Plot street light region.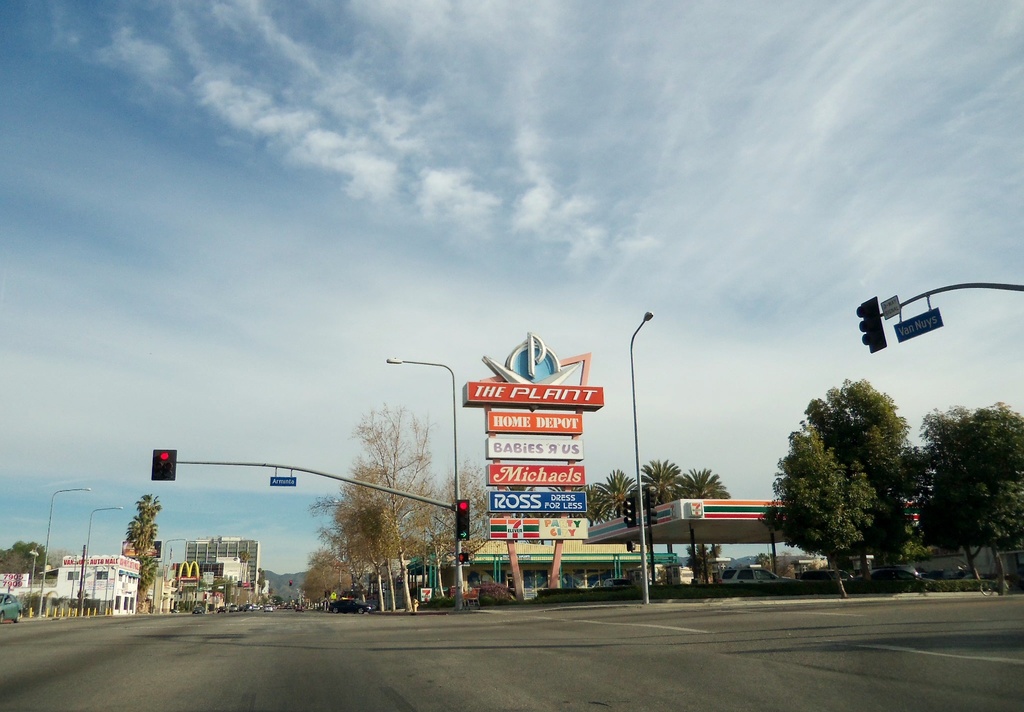
Plotted at <bbox>37, 487, 91, 622</bbox>.
